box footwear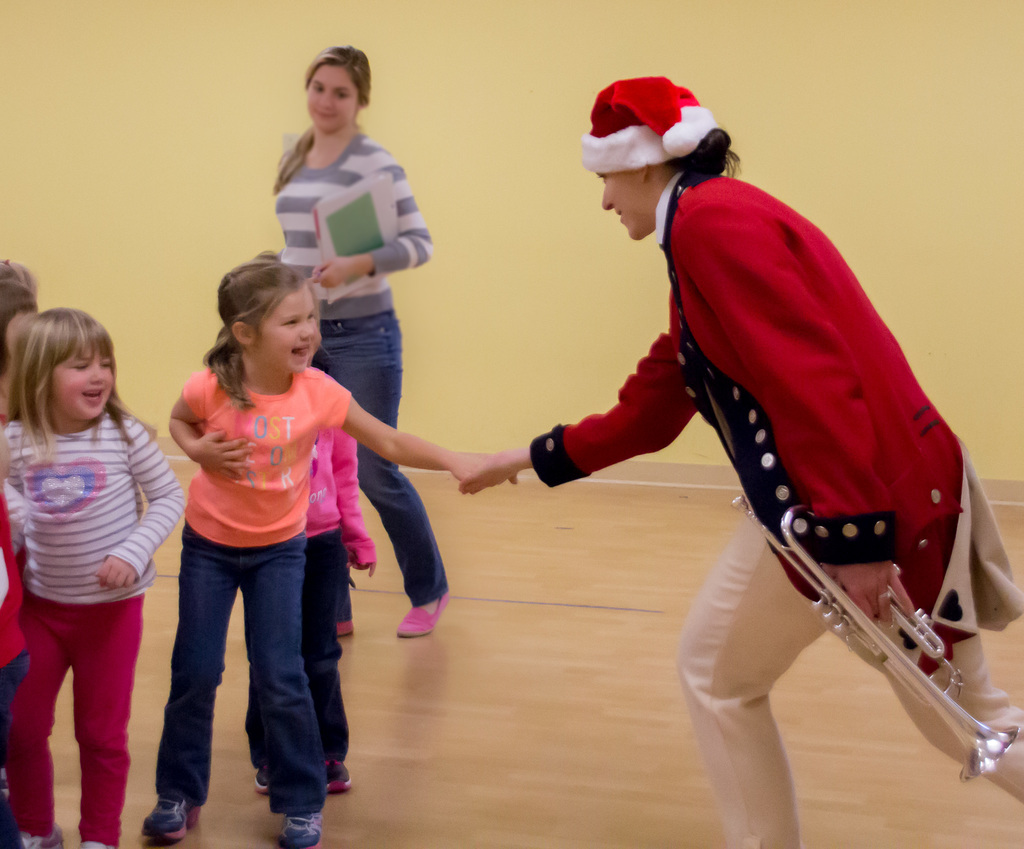
<box>320,754,355,792</box>
